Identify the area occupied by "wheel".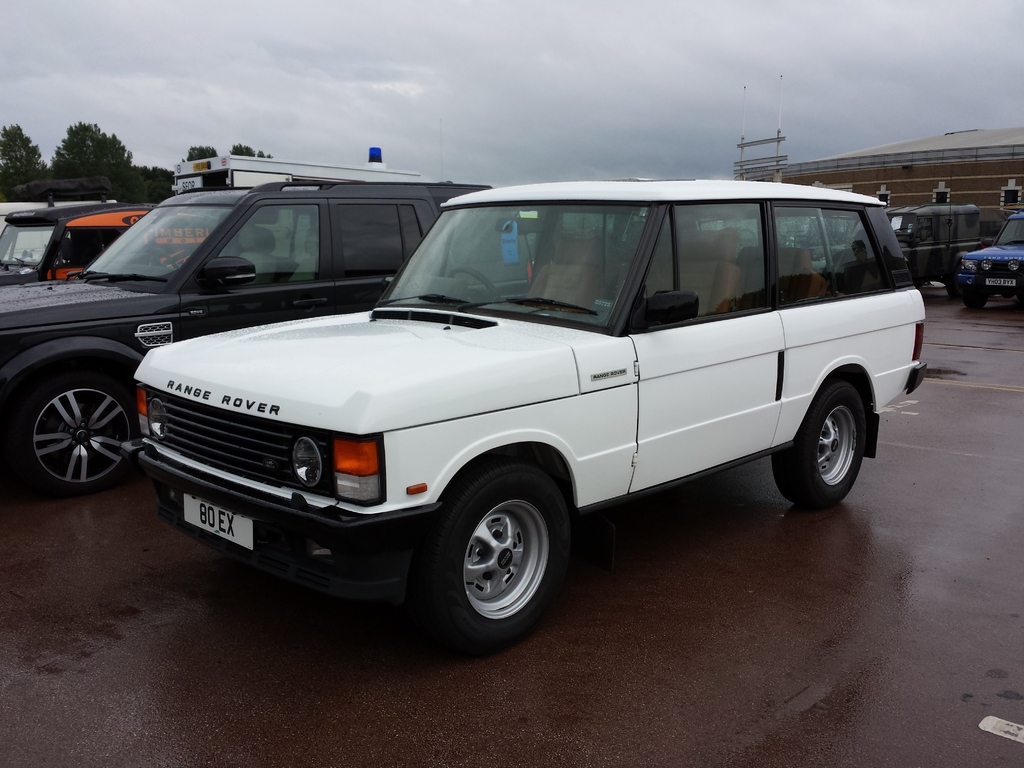
Area: x1=25, y1=368, x2=139, y2=492.
